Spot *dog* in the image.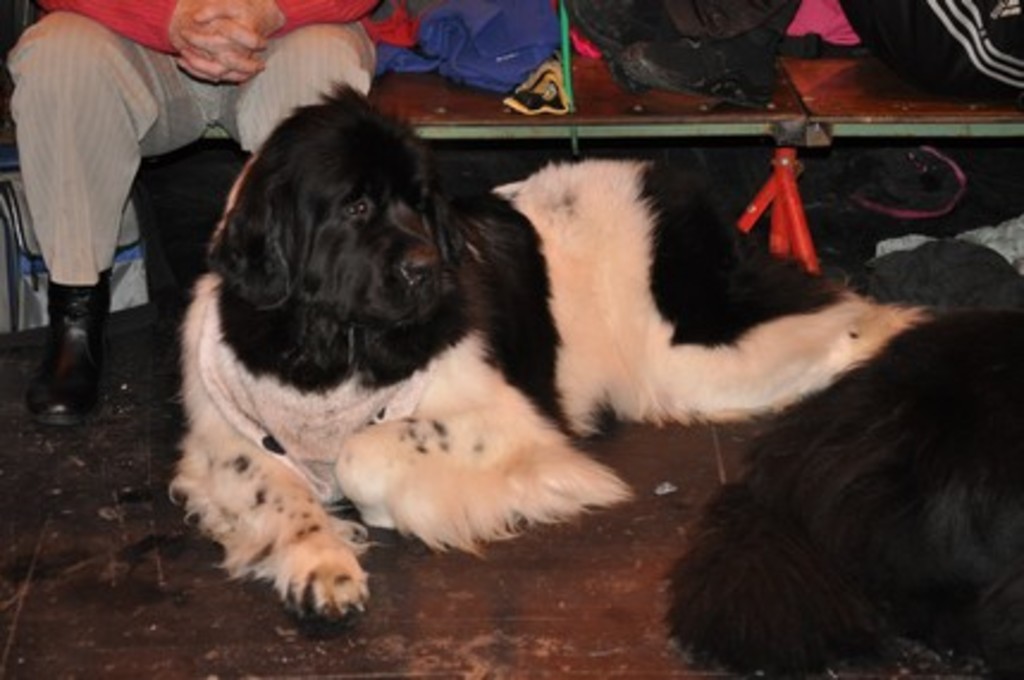
*dog* found at crop(656, 303, 1022, 678).
